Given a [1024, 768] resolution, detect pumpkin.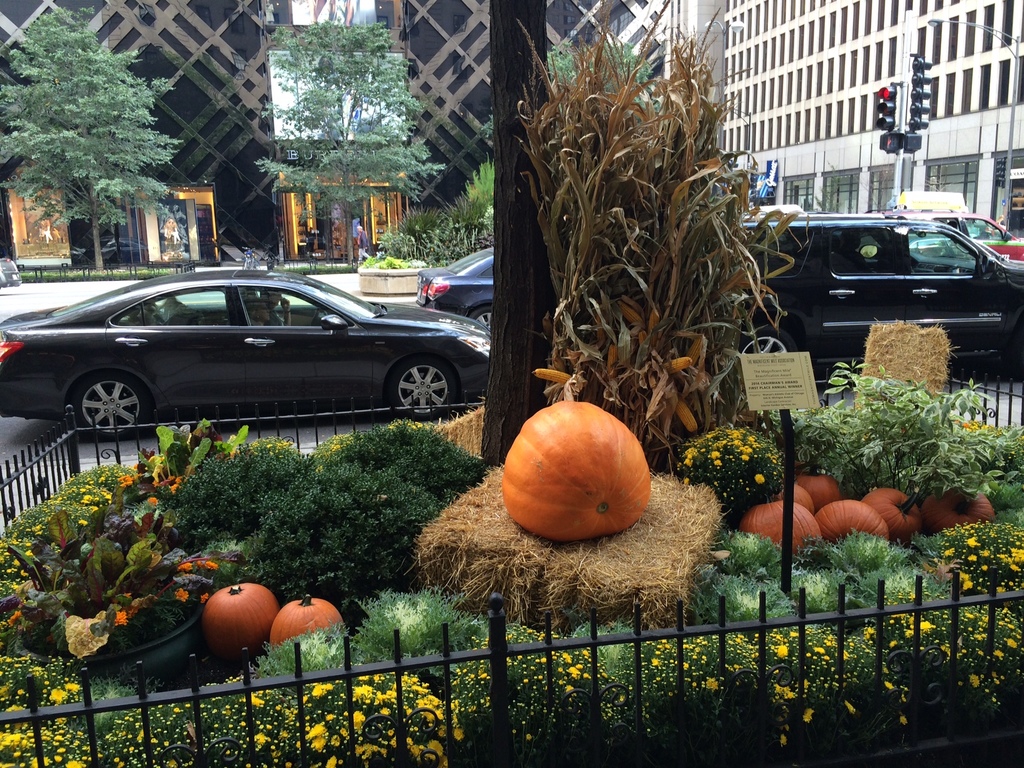
select_region(202, 584, 283, 653).
